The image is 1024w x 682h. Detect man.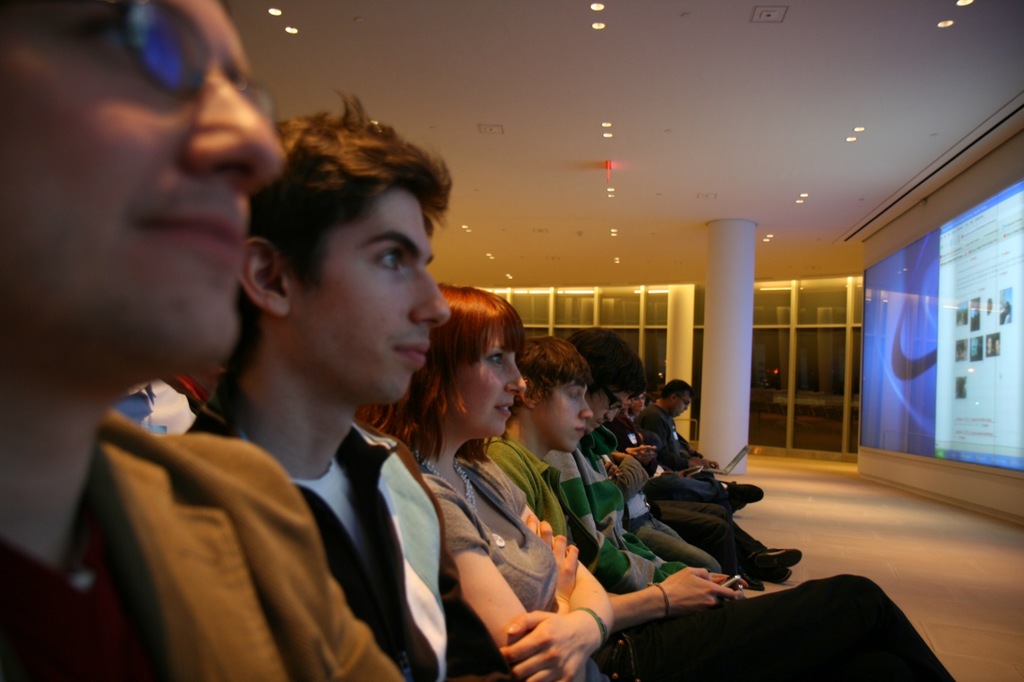
Detection: pyautogui.locateOnScreen(641, 372, 721, 480).
